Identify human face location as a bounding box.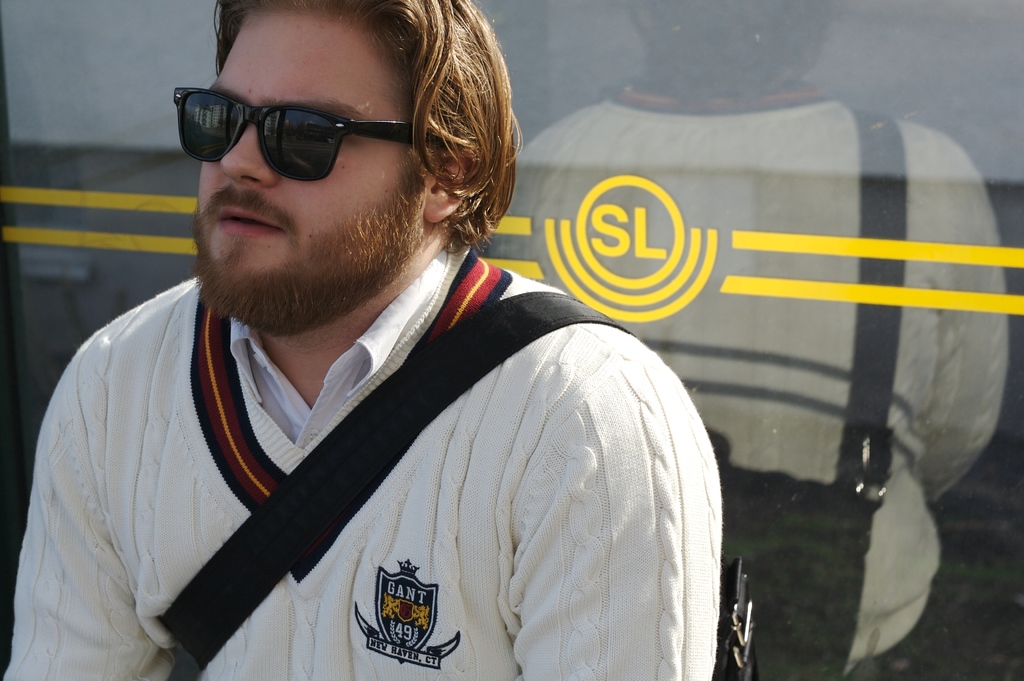
crop(195, 8, 425, 321).
